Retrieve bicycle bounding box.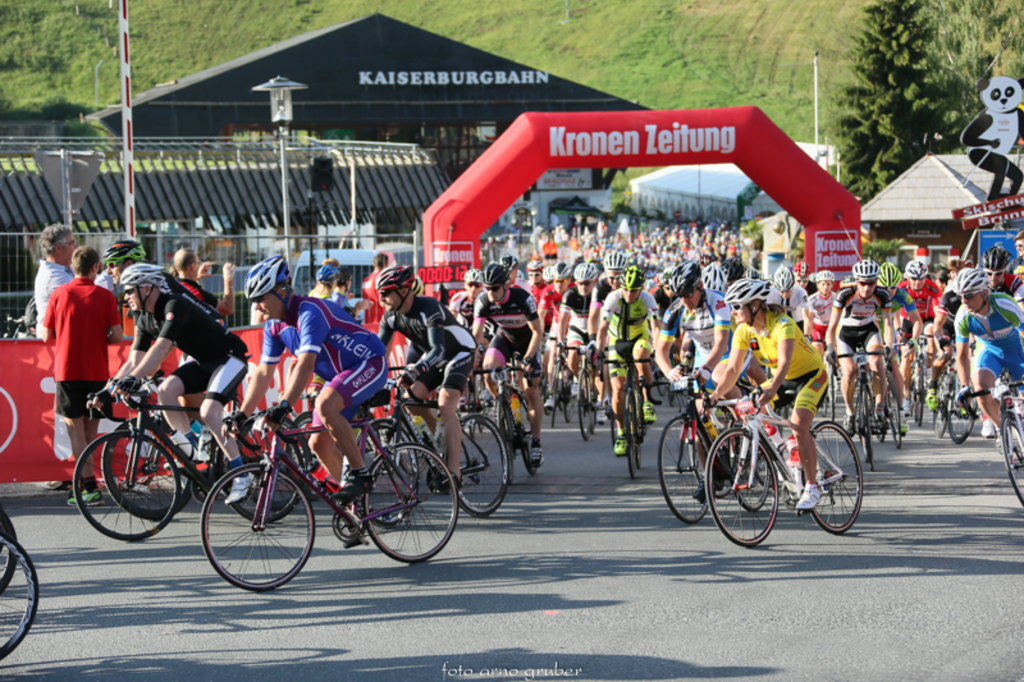
Bounding box: 887/330/938/431.
